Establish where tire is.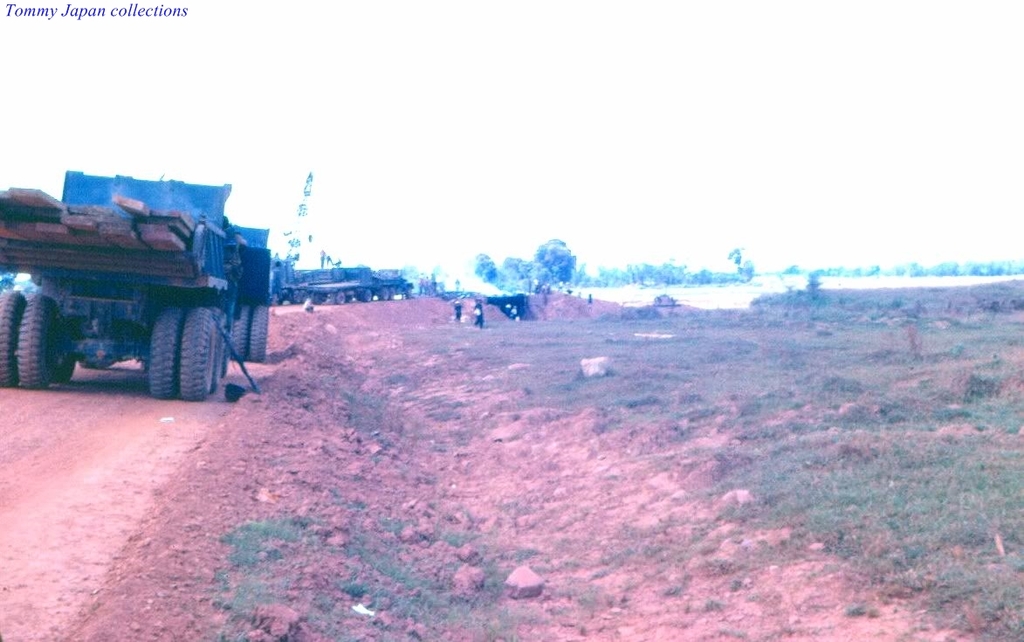
Established at crop(148, 314, 173, 404).
